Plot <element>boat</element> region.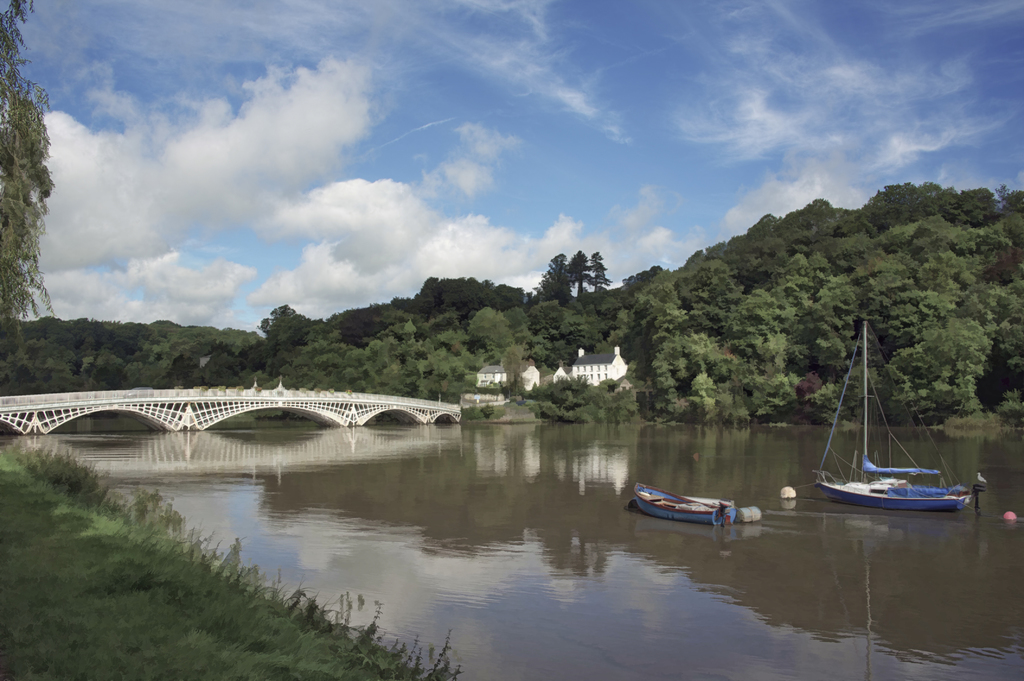
Plotted at x1=810, y1=325, x2=985, y2=533.
